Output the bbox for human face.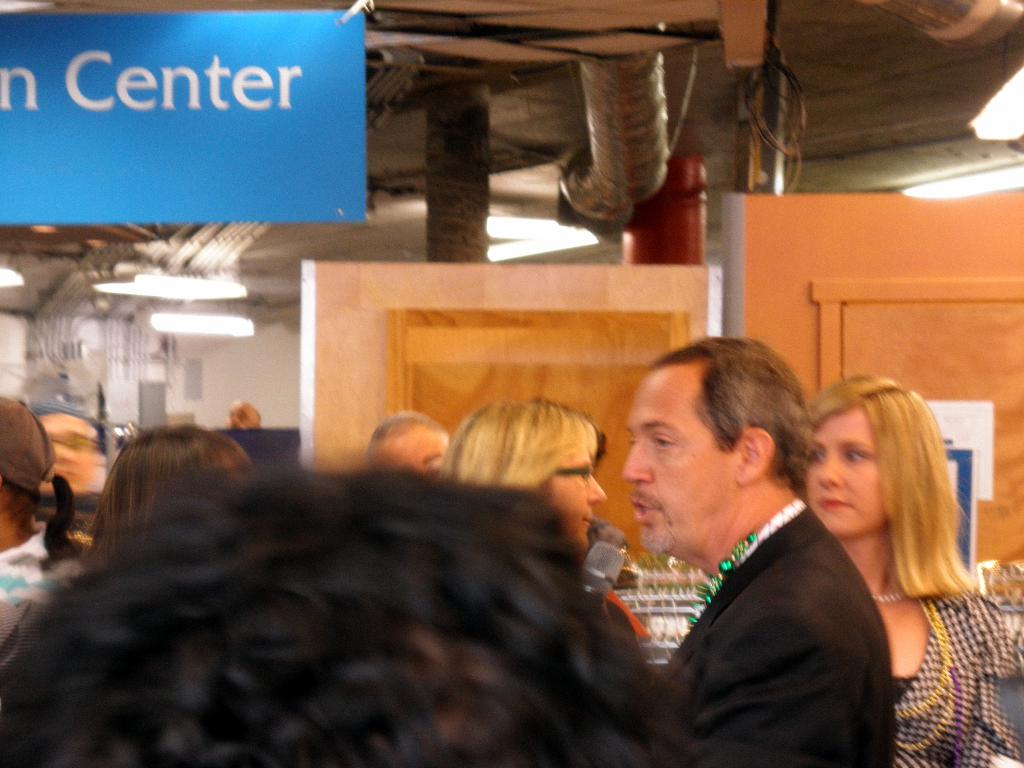
(left=540, top=447, right=607, bottom=554).
